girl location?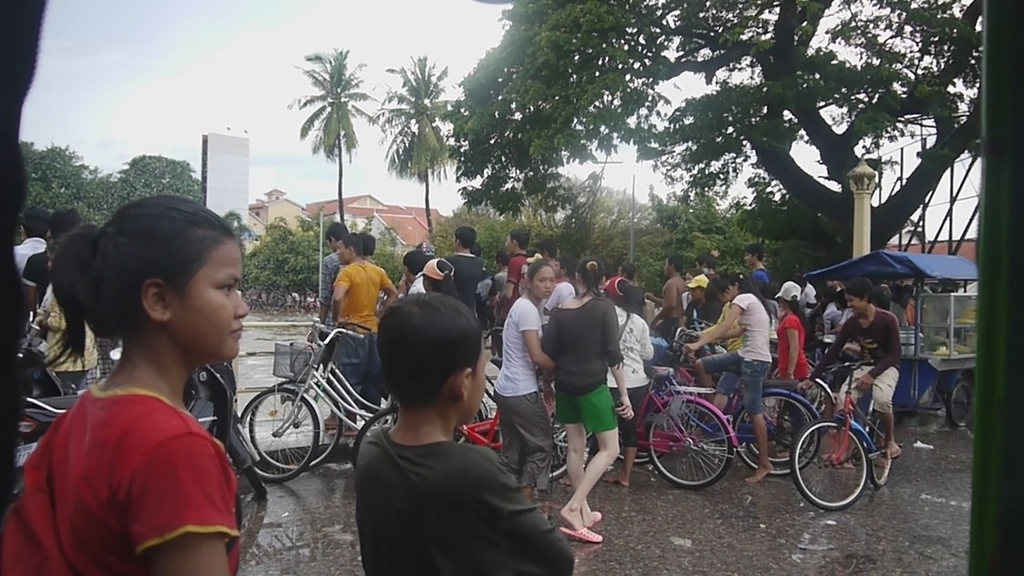
BBox(0, 195, 249, 575)
